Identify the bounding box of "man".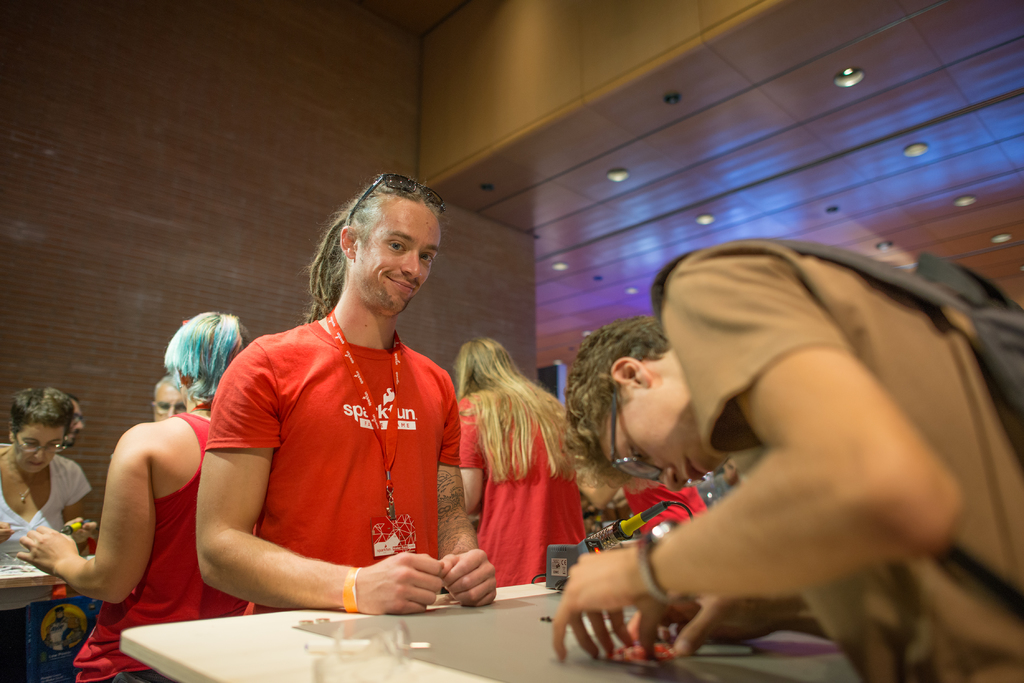
150,374,188,421.
